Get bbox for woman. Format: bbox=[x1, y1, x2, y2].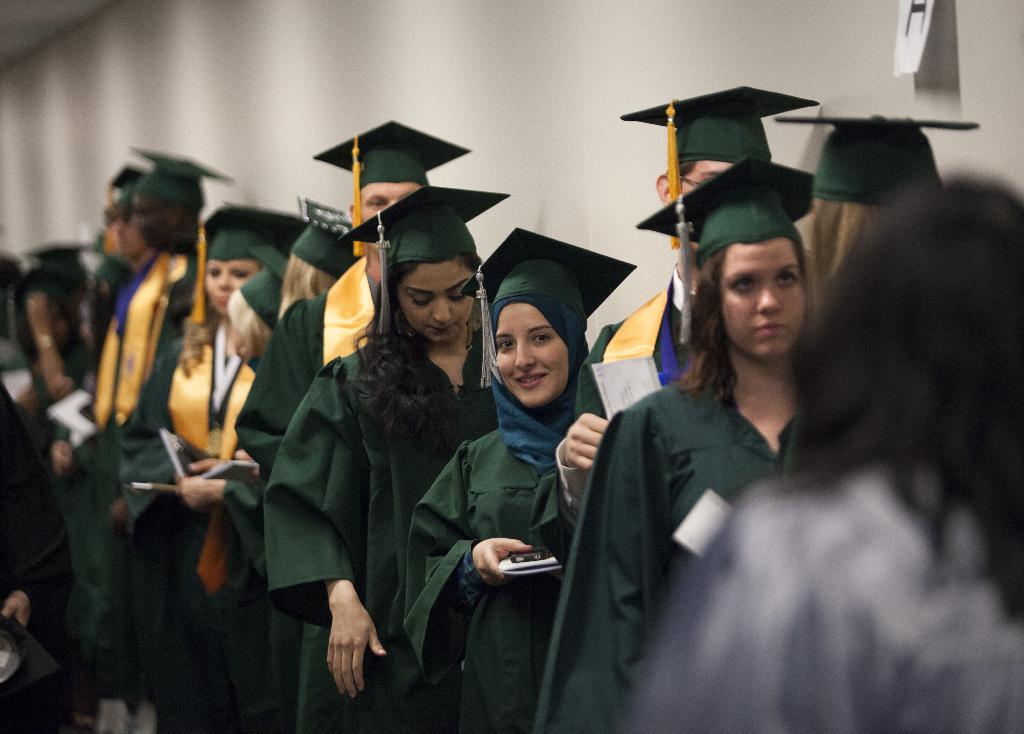
bbox=[404, 235, 643, 733].
